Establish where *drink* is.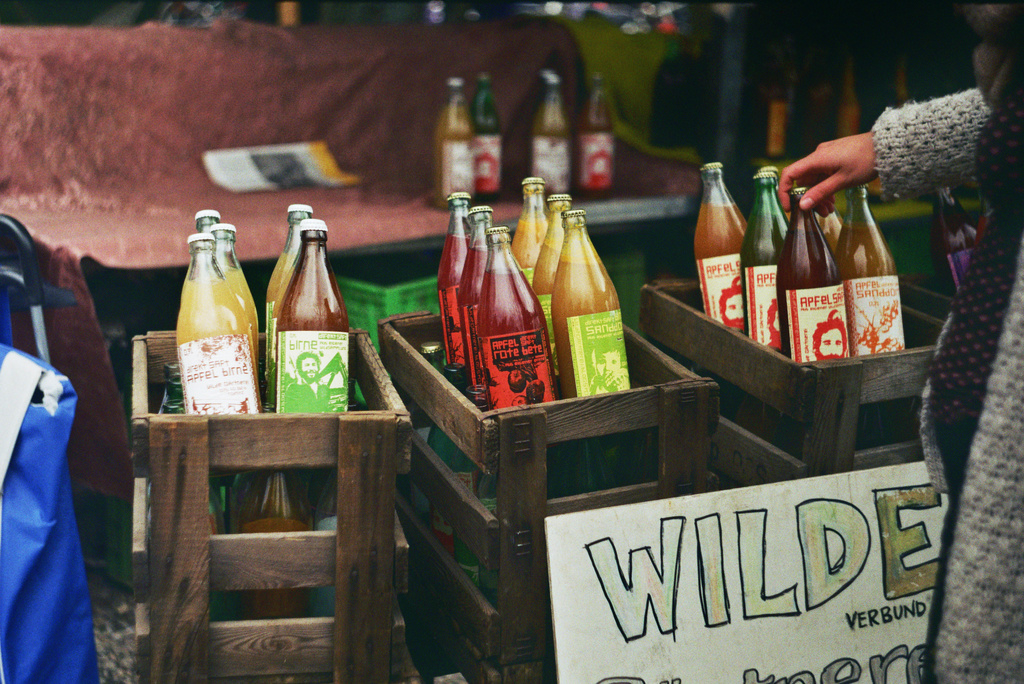
Established at bbox=[534, 73, 568, 186].
